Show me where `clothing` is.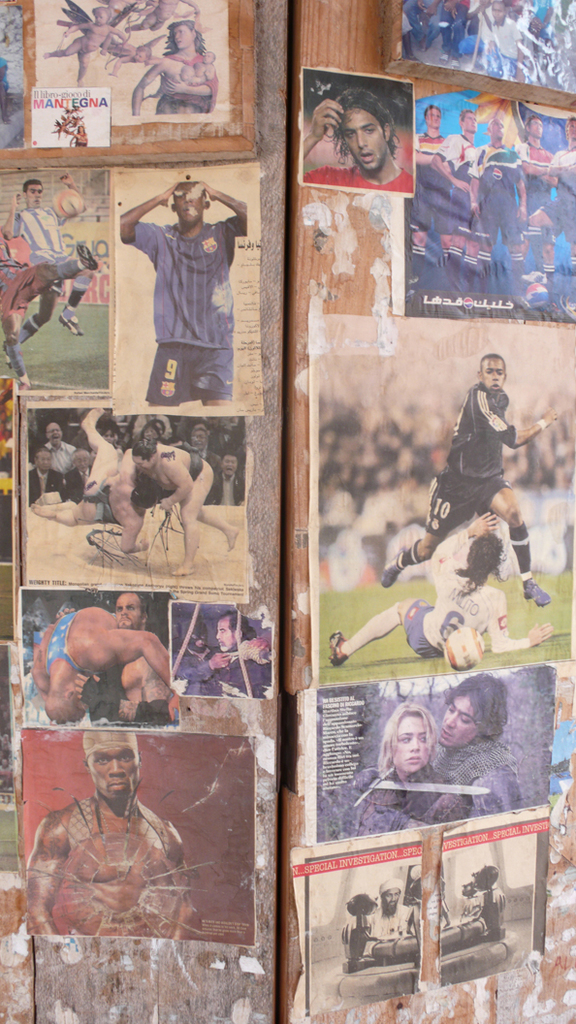
`clothing` is at l=10, t=465, r=61, b=526.
